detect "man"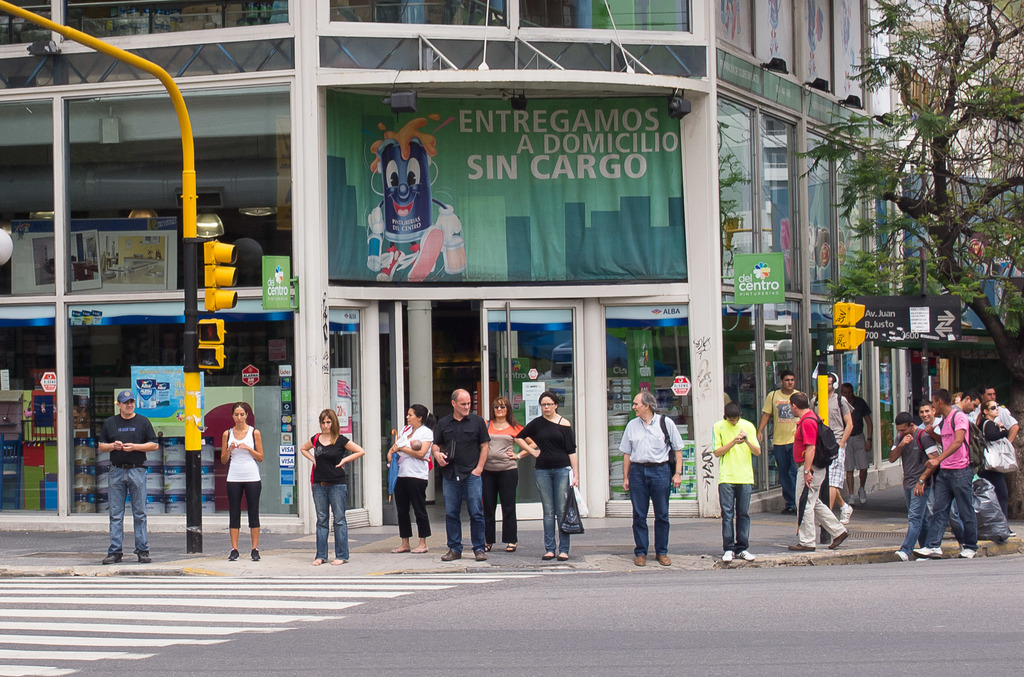
(429, 389, 491, 561)
